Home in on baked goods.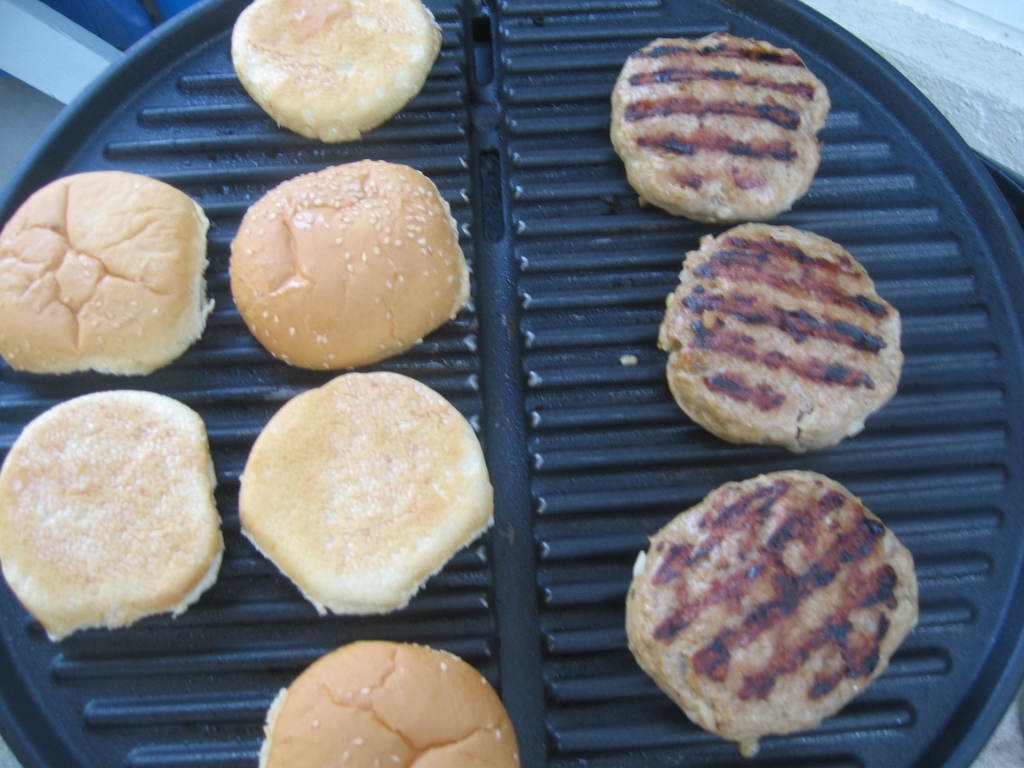
Homed in at 609:30:831:222.
